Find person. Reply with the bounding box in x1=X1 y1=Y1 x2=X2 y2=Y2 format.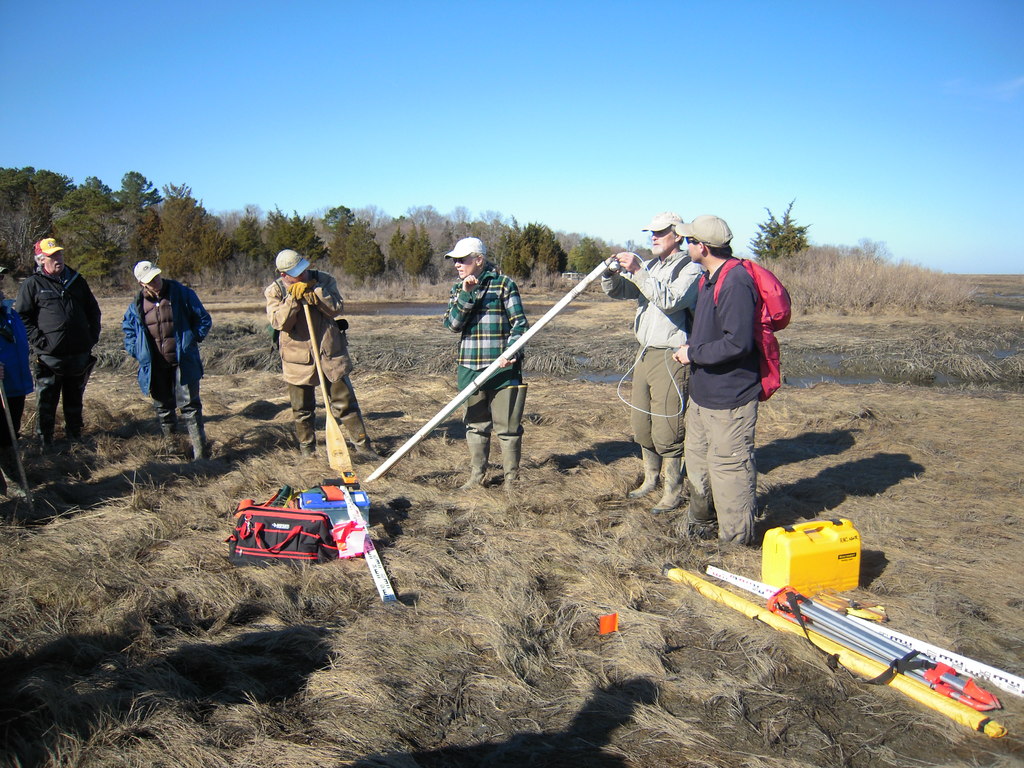
x1=276 y1=250 x2=358 y2=450.
